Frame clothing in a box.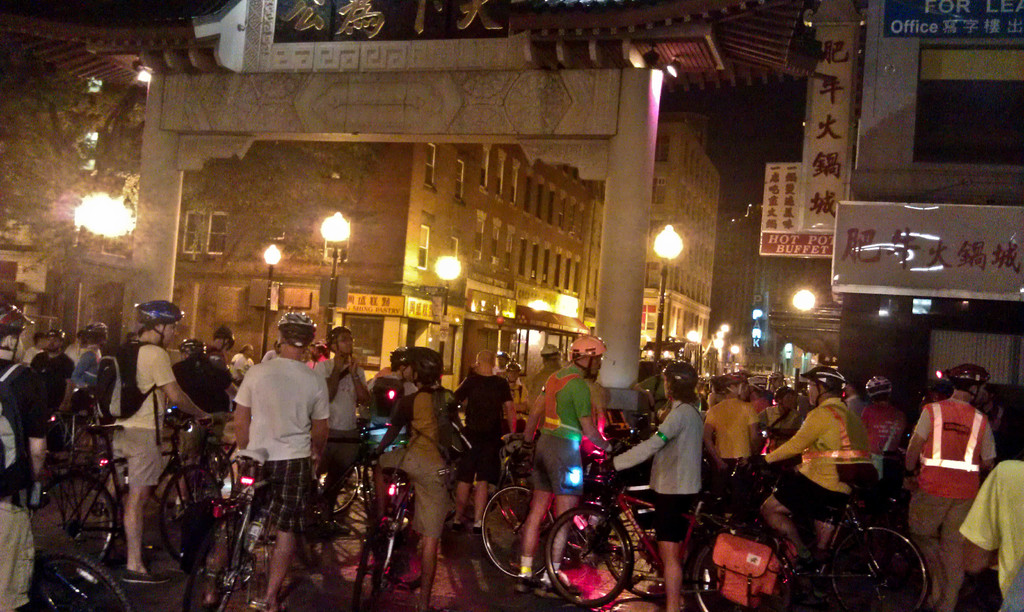
l=166, t=351, r=235, b=432.
